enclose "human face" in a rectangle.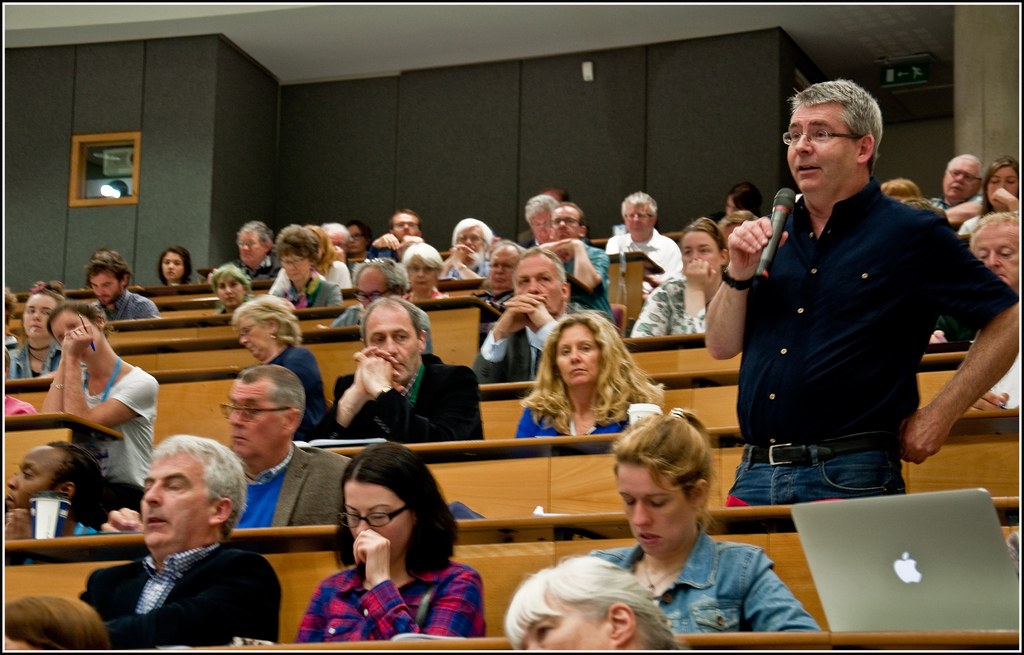
x1=726, y1=197, x2=742, y2=213.
